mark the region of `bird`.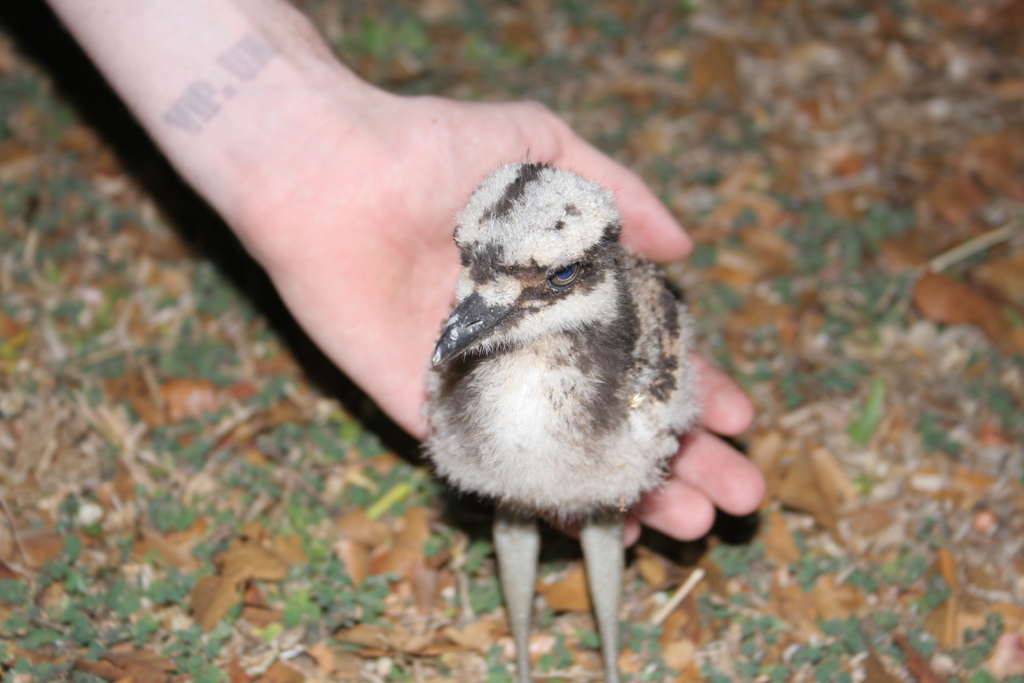
Region: BBox(420, 119, 698, 653).
